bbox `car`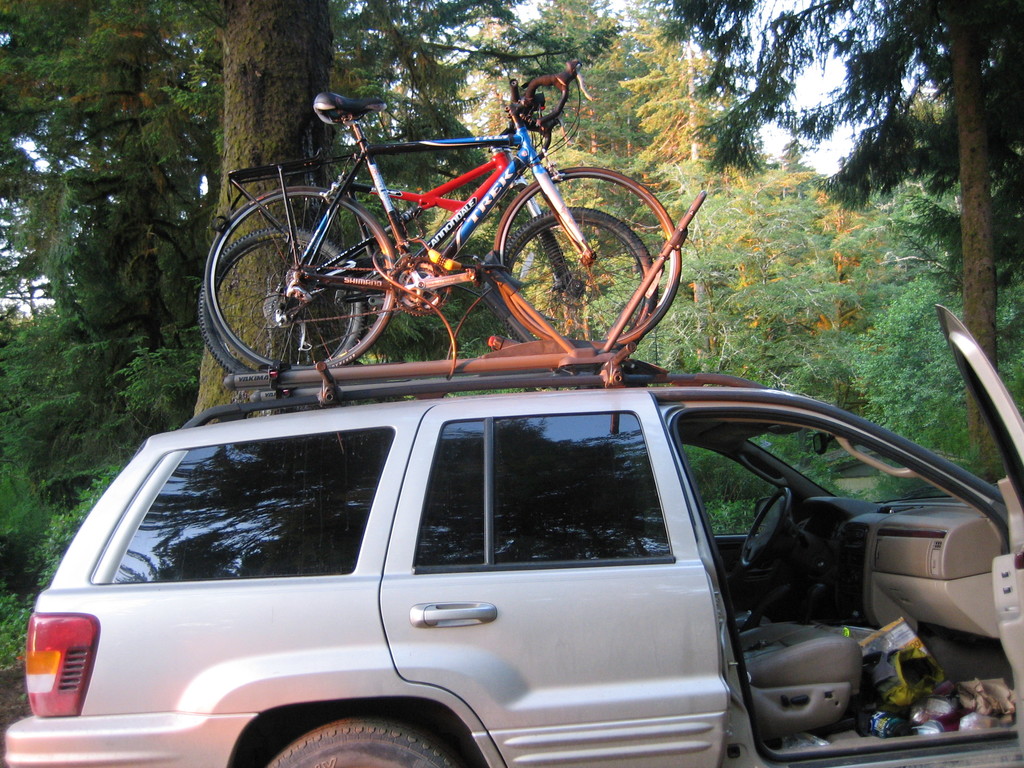
pyautogui.locateOnScreen(0, 311, 1023, 767)
